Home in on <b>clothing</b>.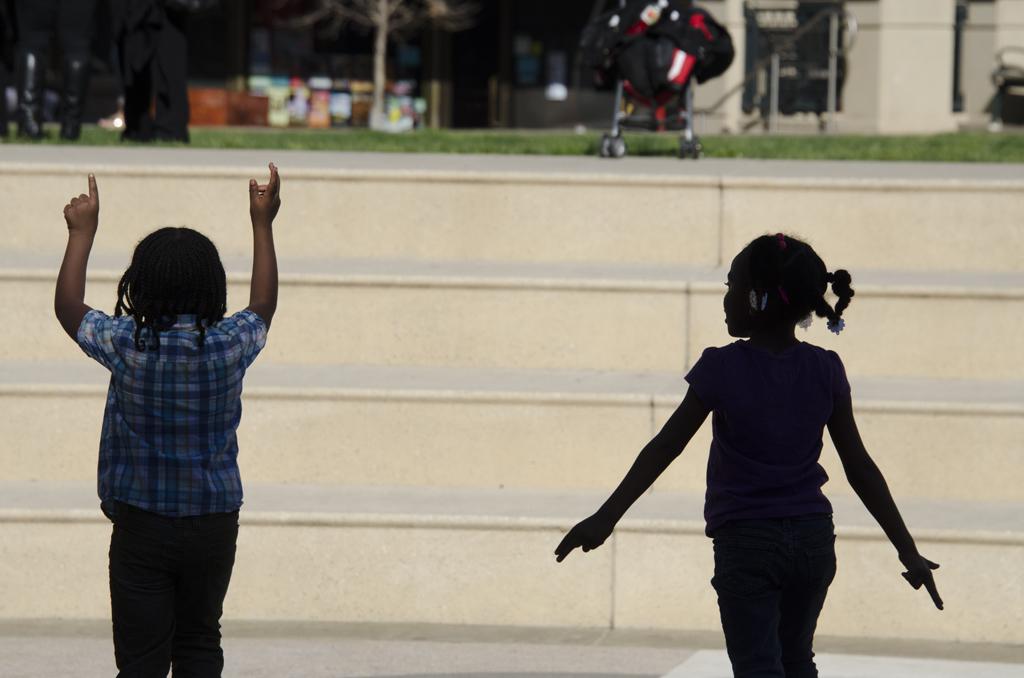
Homed in at [left=73, top=313, right=267, bottom=677].
